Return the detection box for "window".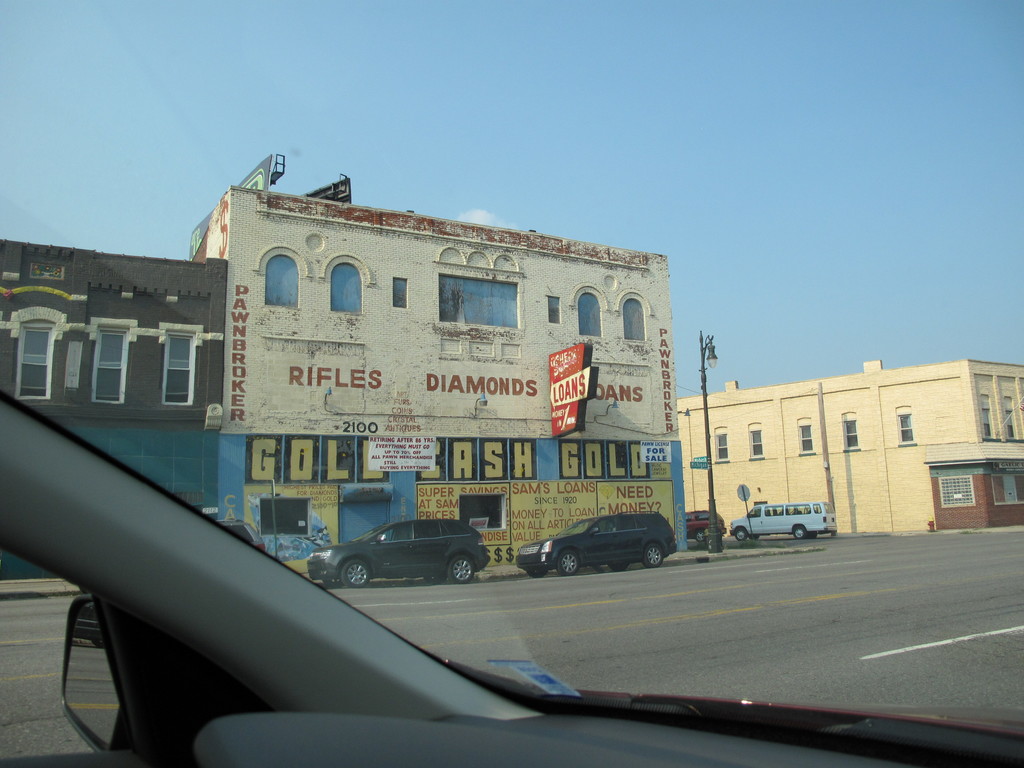
<bbox>20, 322, 65, 404</bbox>.
